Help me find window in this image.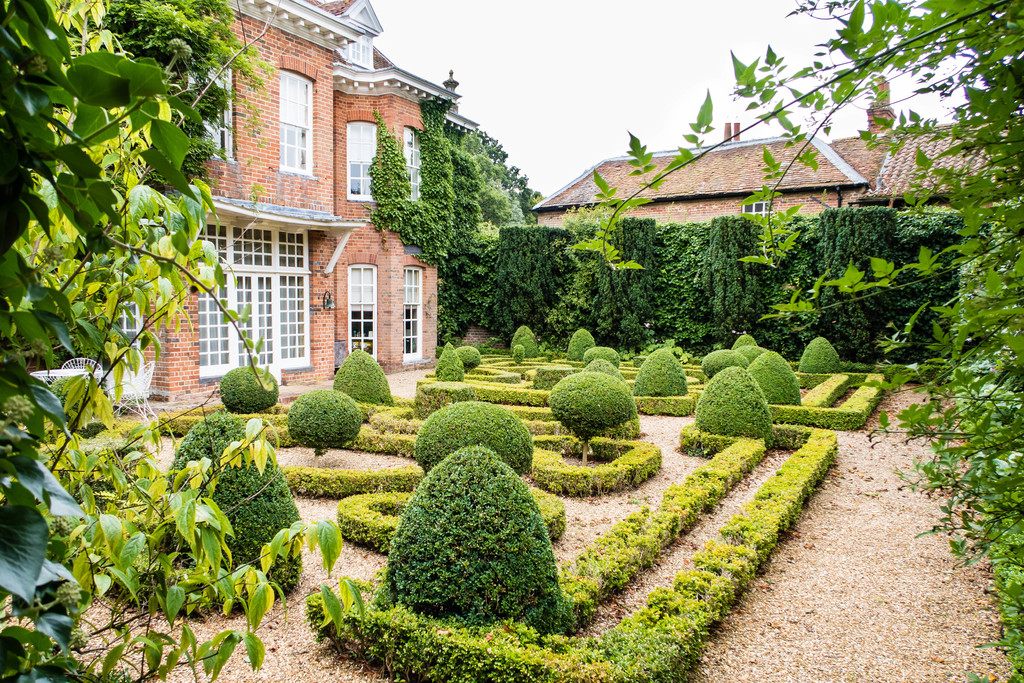
Found it: locate(278, 51, 321, 180).
